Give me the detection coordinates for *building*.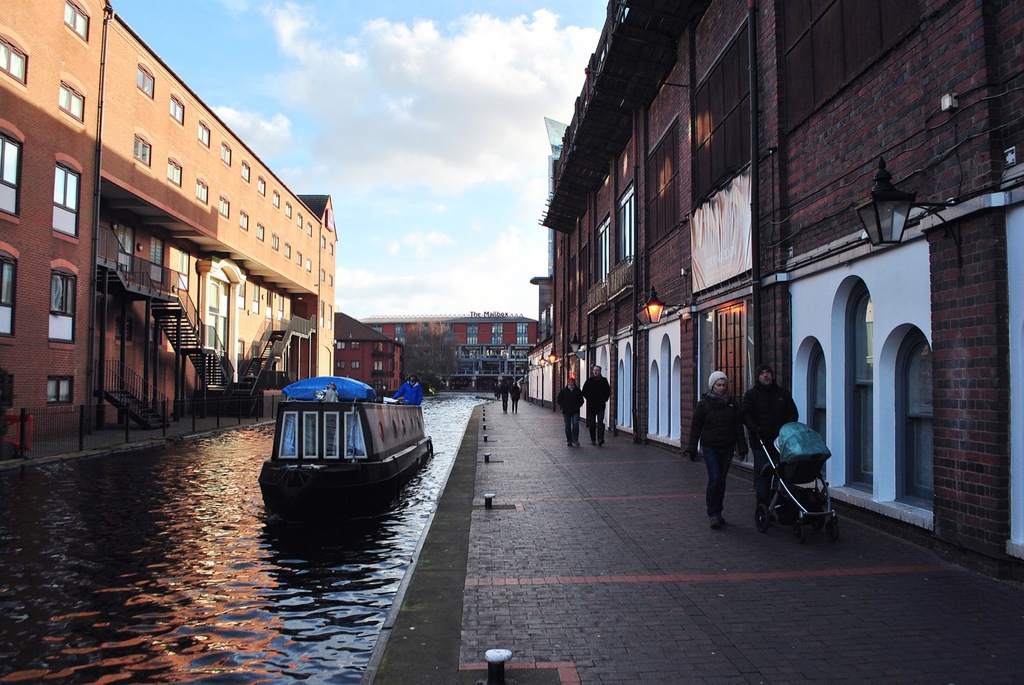
pyautogui.locateOnScreen(532, 0, 1023, 589).
